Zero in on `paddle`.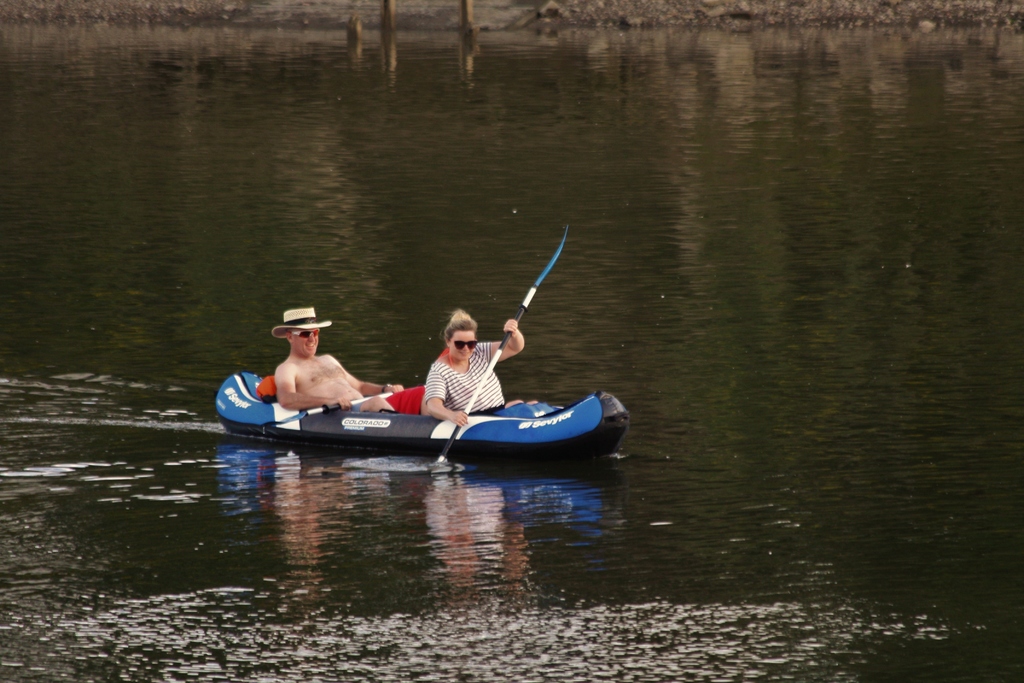
Zeroed in: (x1=434, y1=225, x2=572, y2=469).
